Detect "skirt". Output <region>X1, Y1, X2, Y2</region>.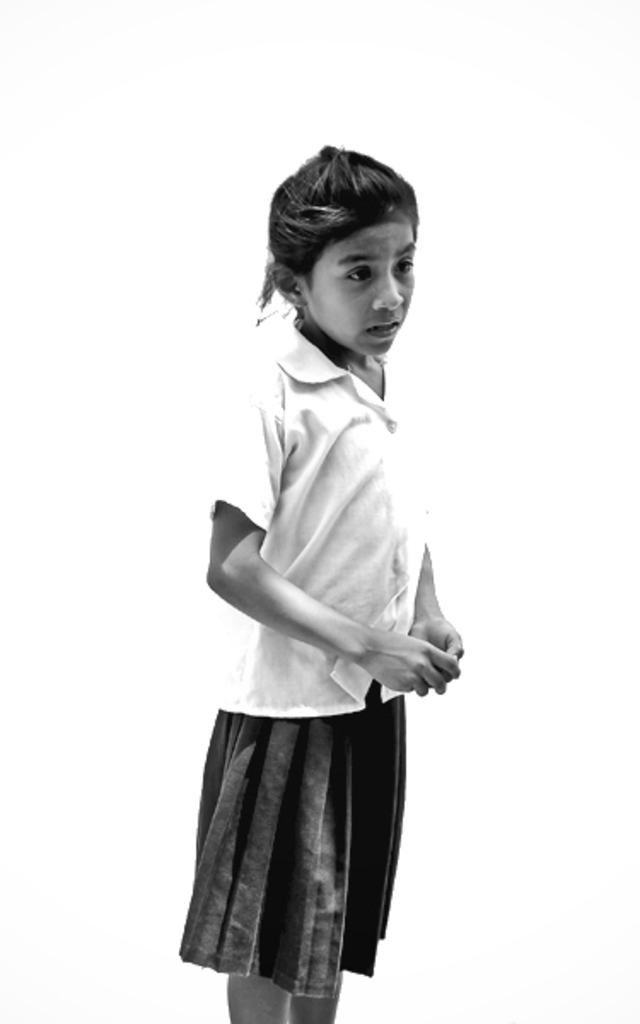
<region>177, 674, 406, 1009</region>.
